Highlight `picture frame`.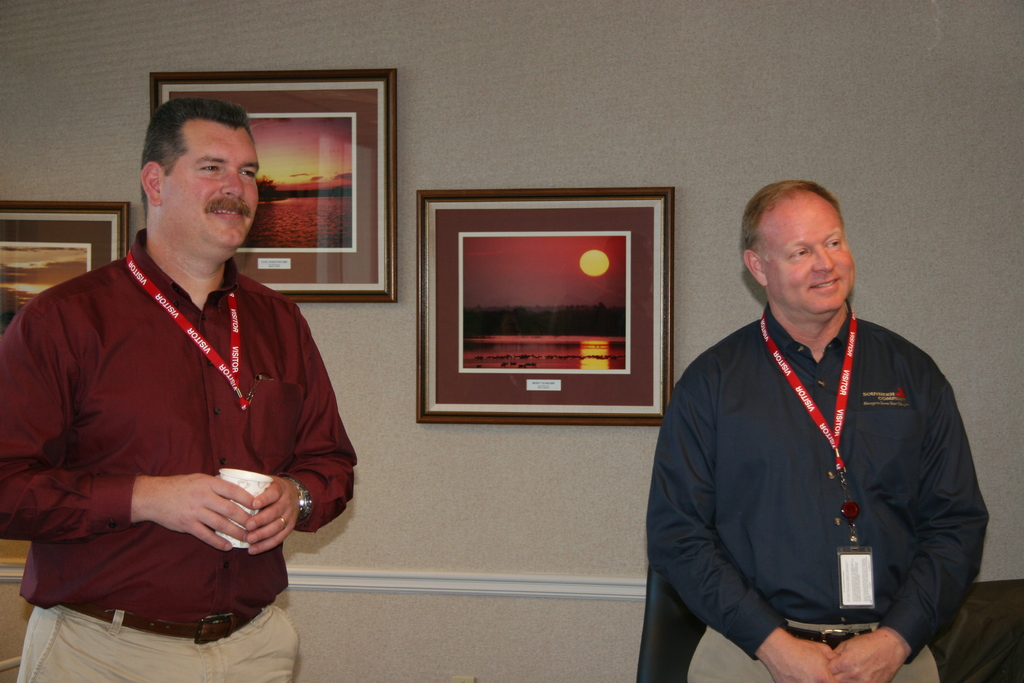
Highlighted region: (0,197,138,354).
